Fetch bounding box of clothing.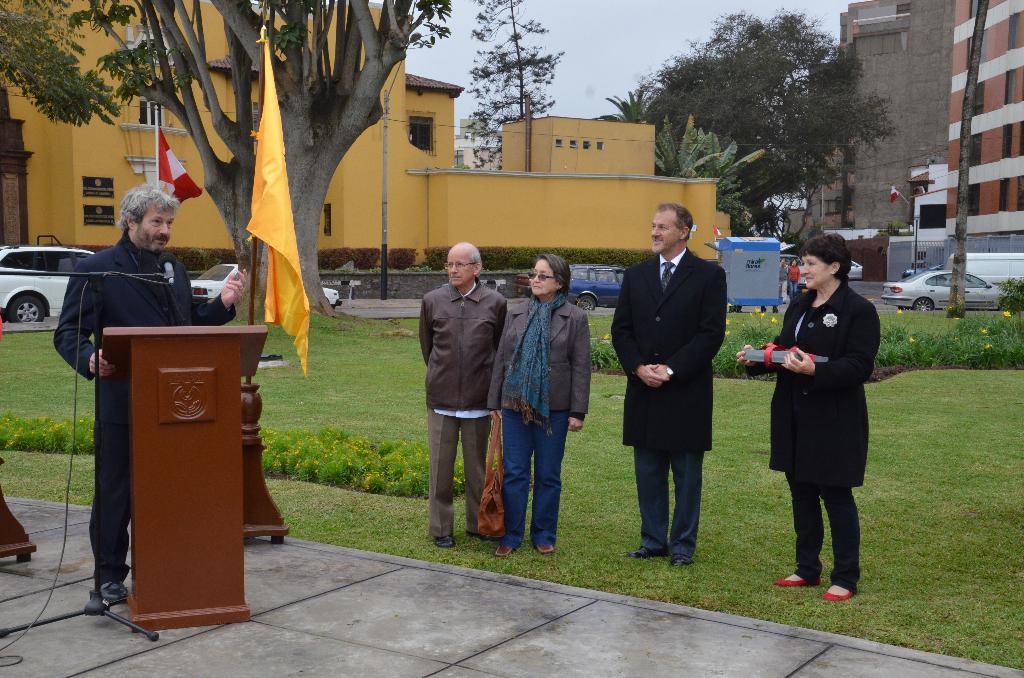
Bbox: [417, 277, 508, 535].
